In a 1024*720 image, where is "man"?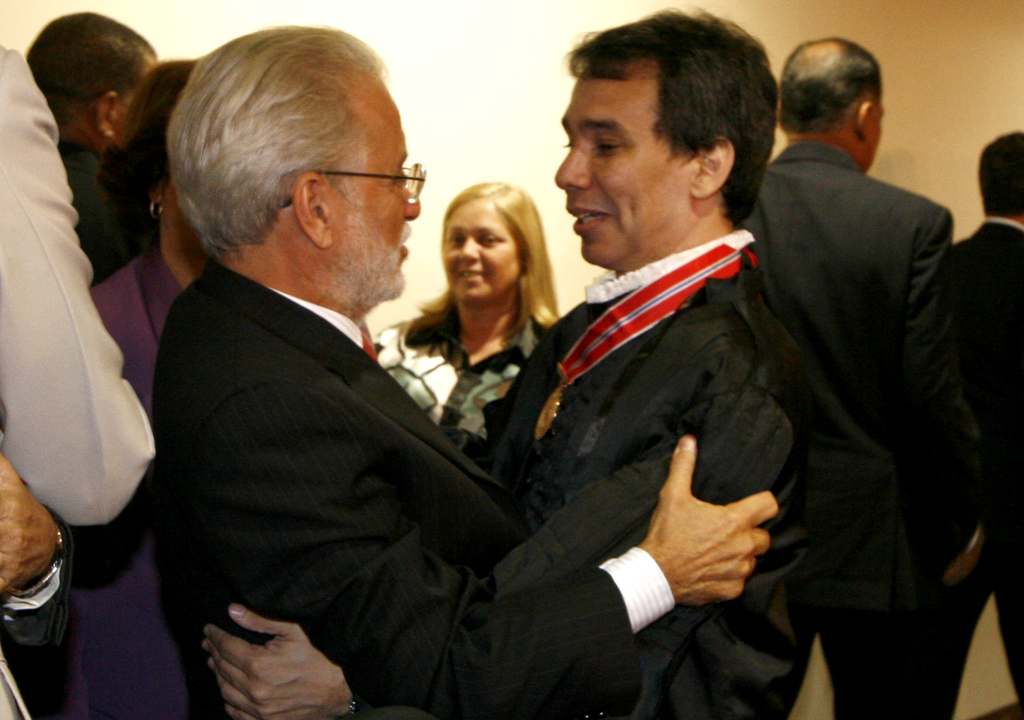
20:13:166:276.
